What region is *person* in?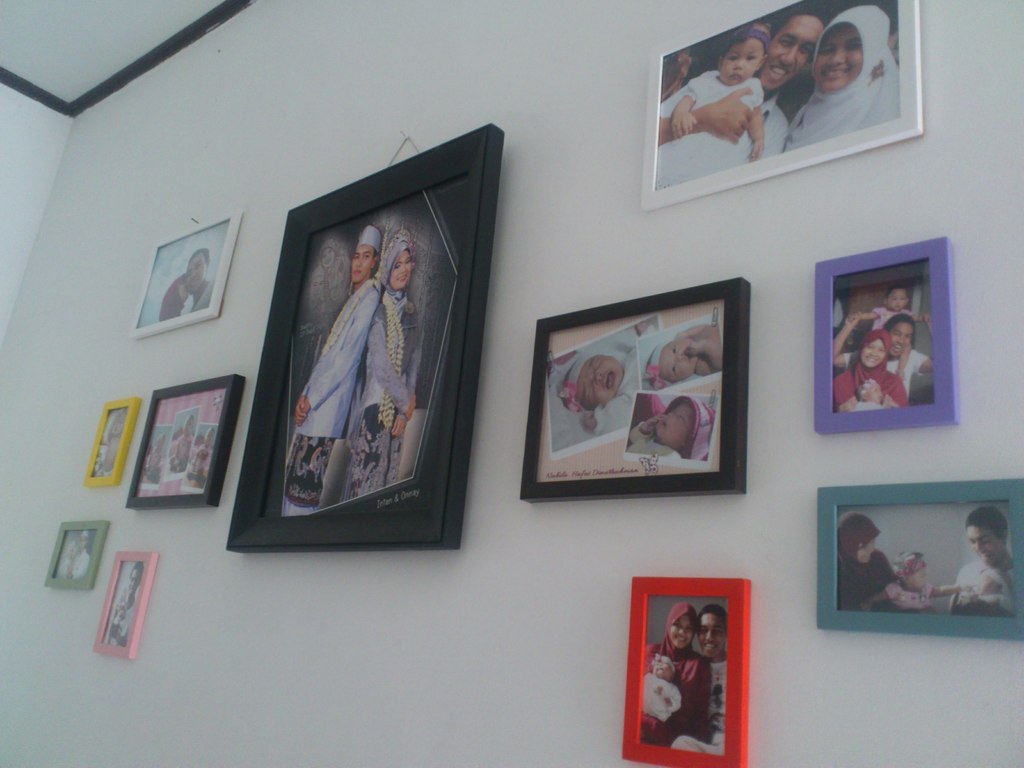
[184,249,216,312].
